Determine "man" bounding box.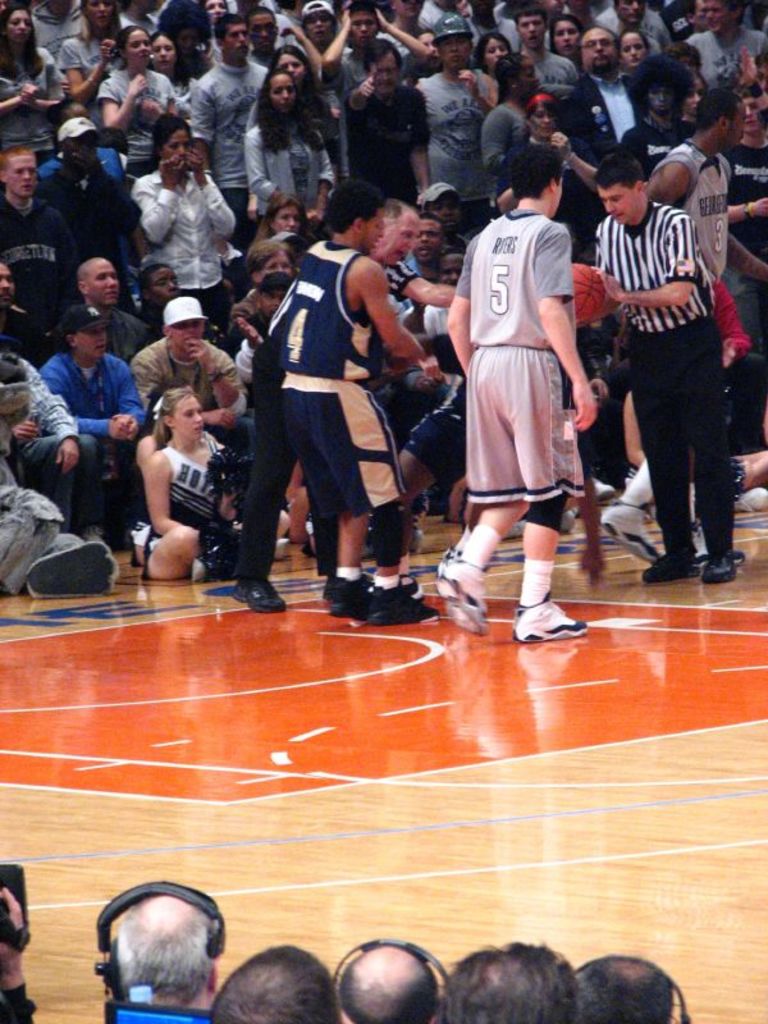
Determined: [left=323, top=0, right=430, bottom=96].
